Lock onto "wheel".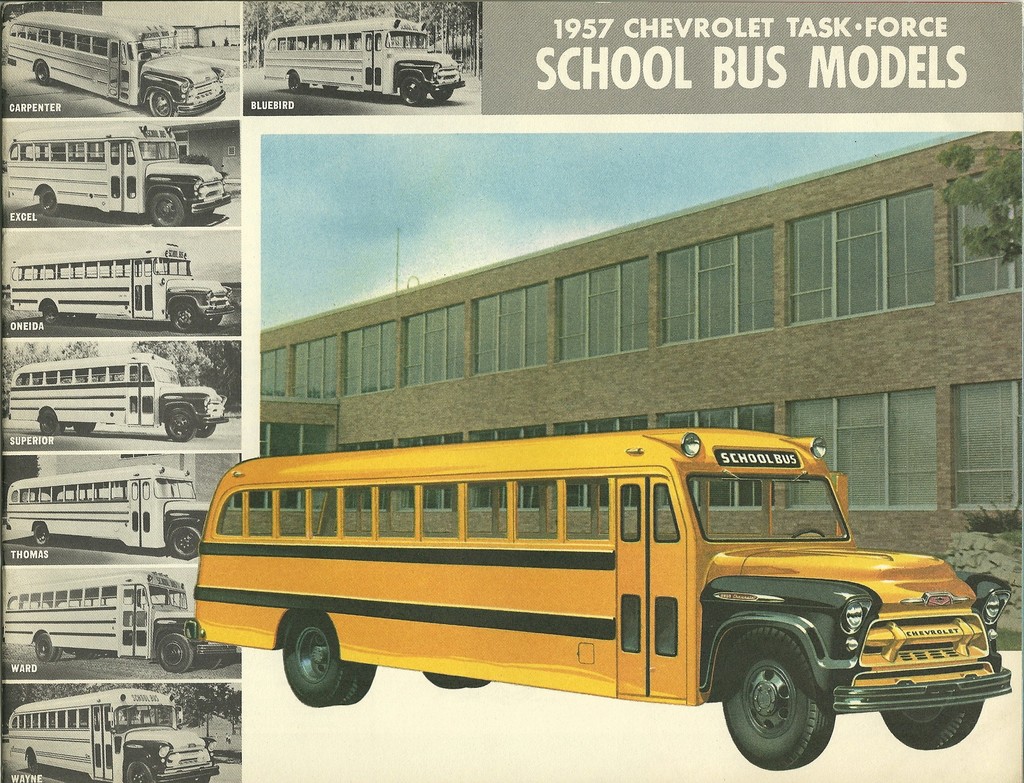
Locked: <region>156, 632, 194, 672</region>.
